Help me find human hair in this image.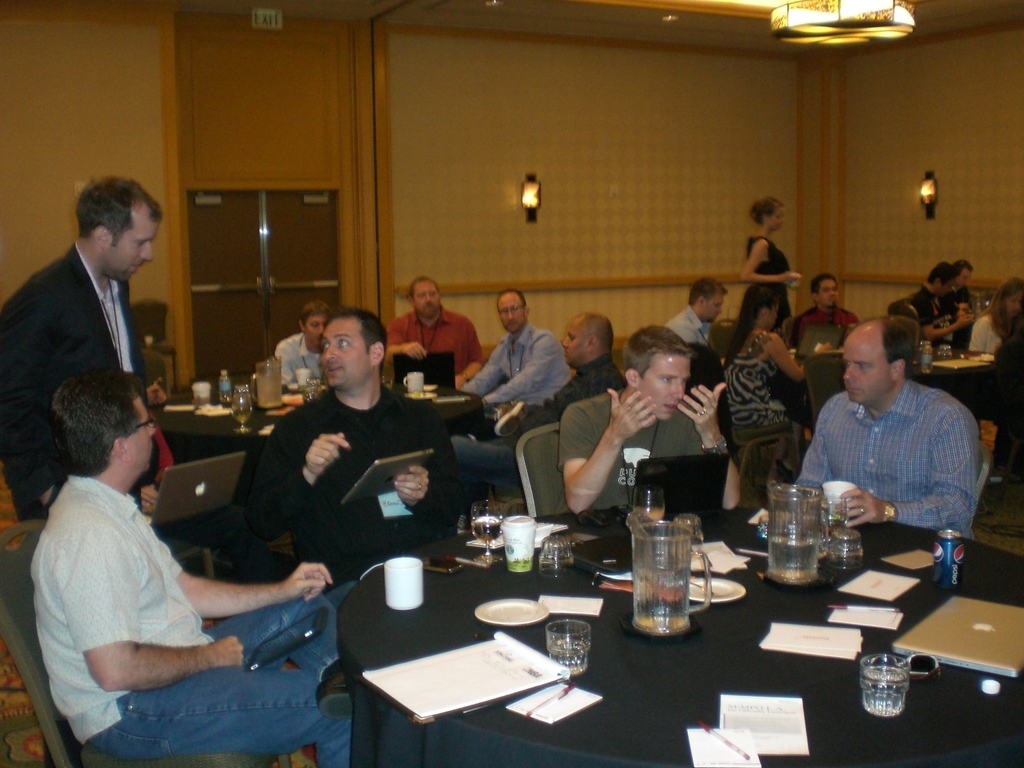
Found it: (813,273,833,291).
